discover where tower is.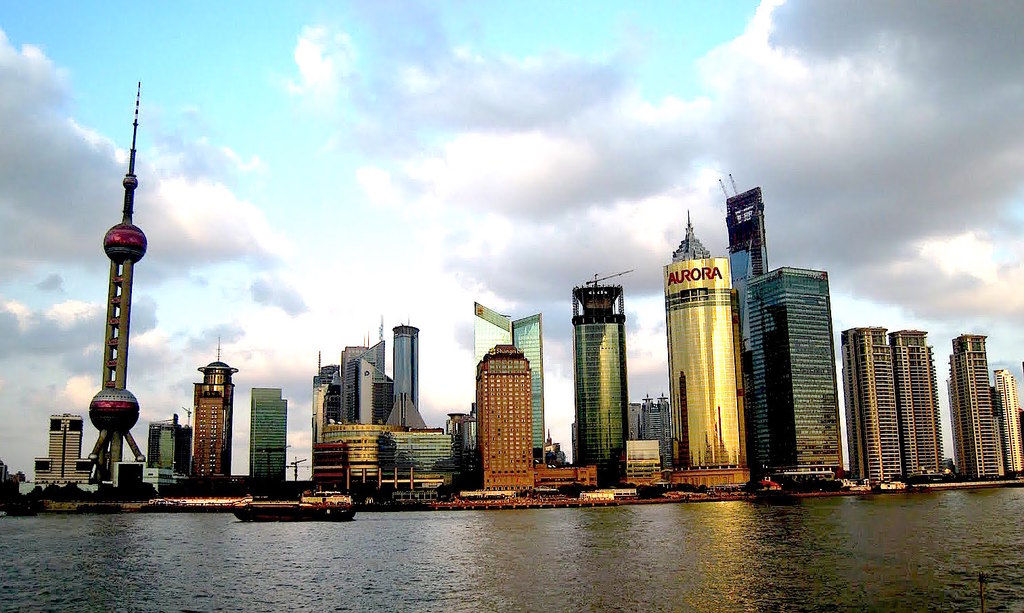
Discovered at [x1=190, y1=332, x2=239, y2=483].
